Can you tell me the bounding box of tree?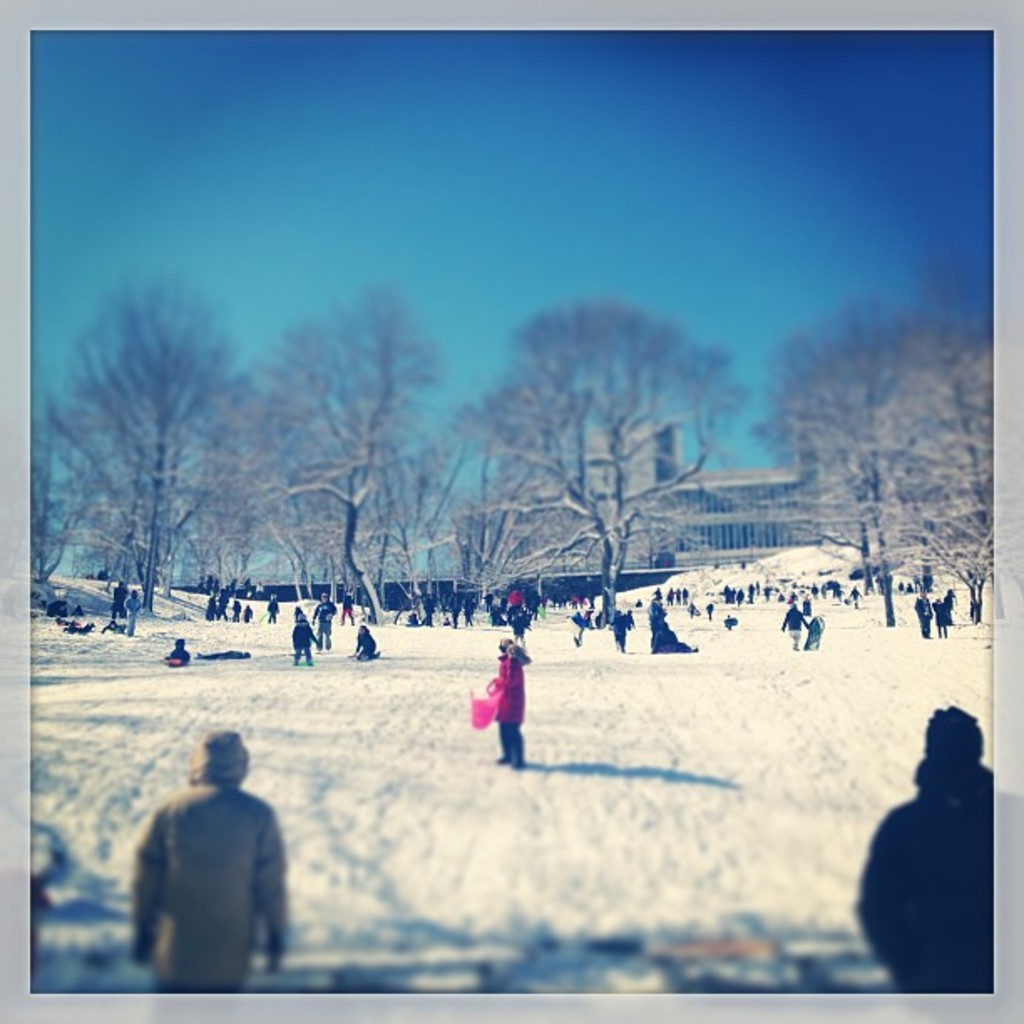
23,385,89,629.
